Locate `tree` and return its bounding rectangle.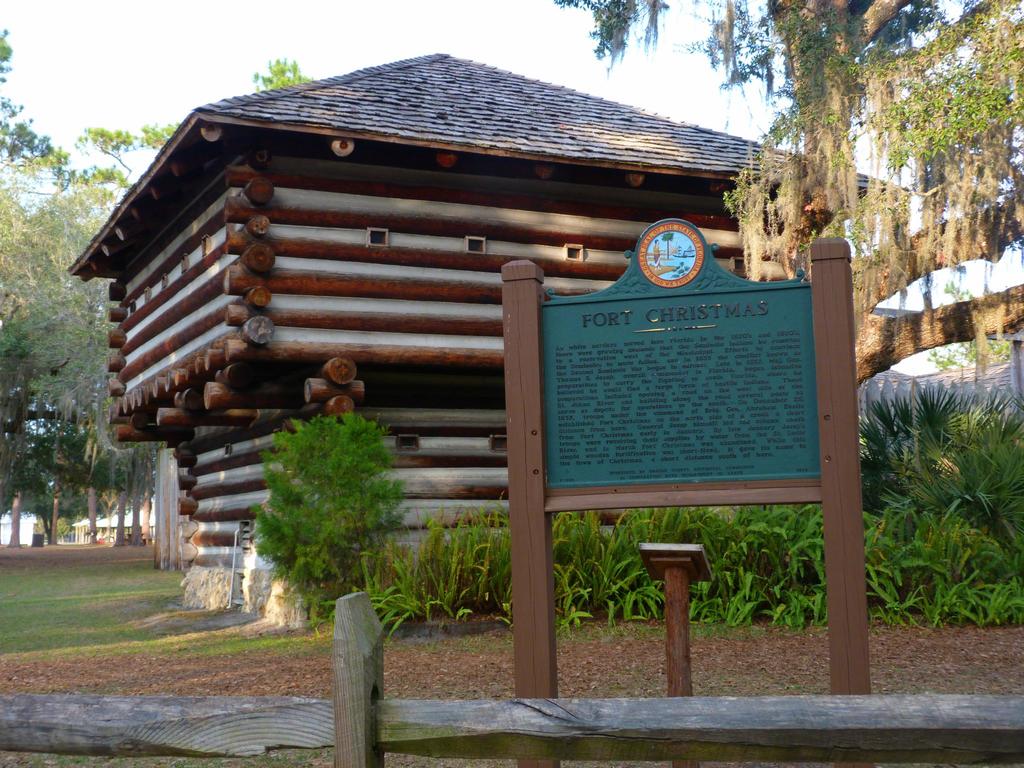
{"left": 554, "top": 0, "right": 1023, "bottom": 392}.
